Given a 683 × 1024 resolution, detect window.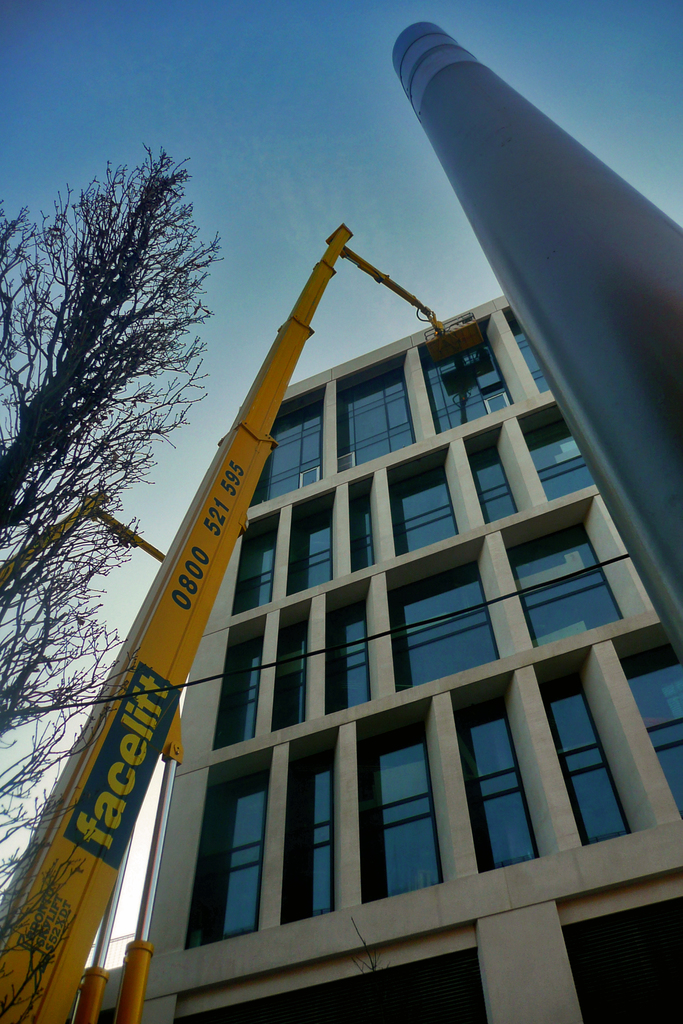
BBox(340, 367, 417, 472).
